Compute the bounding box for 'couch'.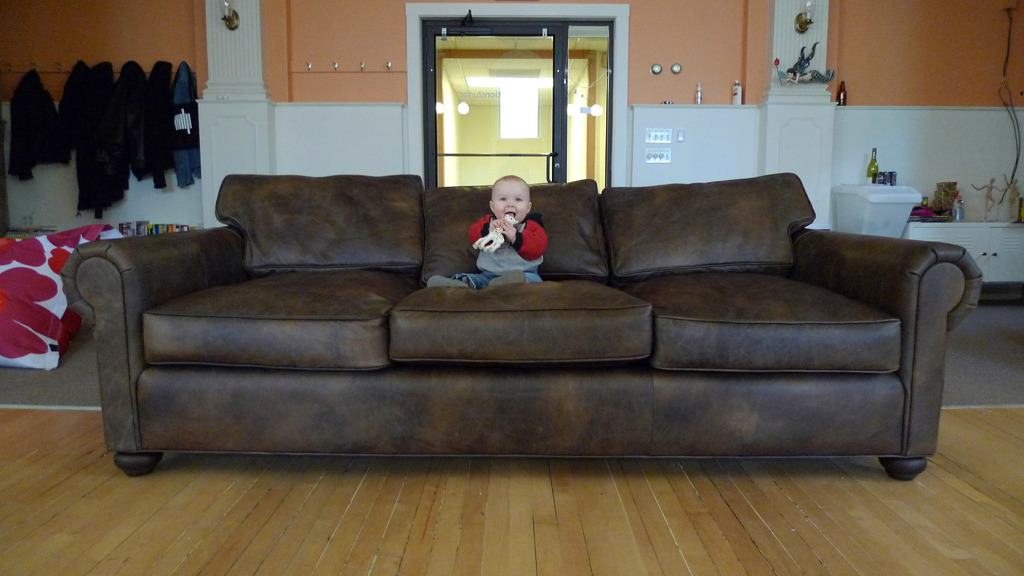
BBox(61, 172, 982, 483).
